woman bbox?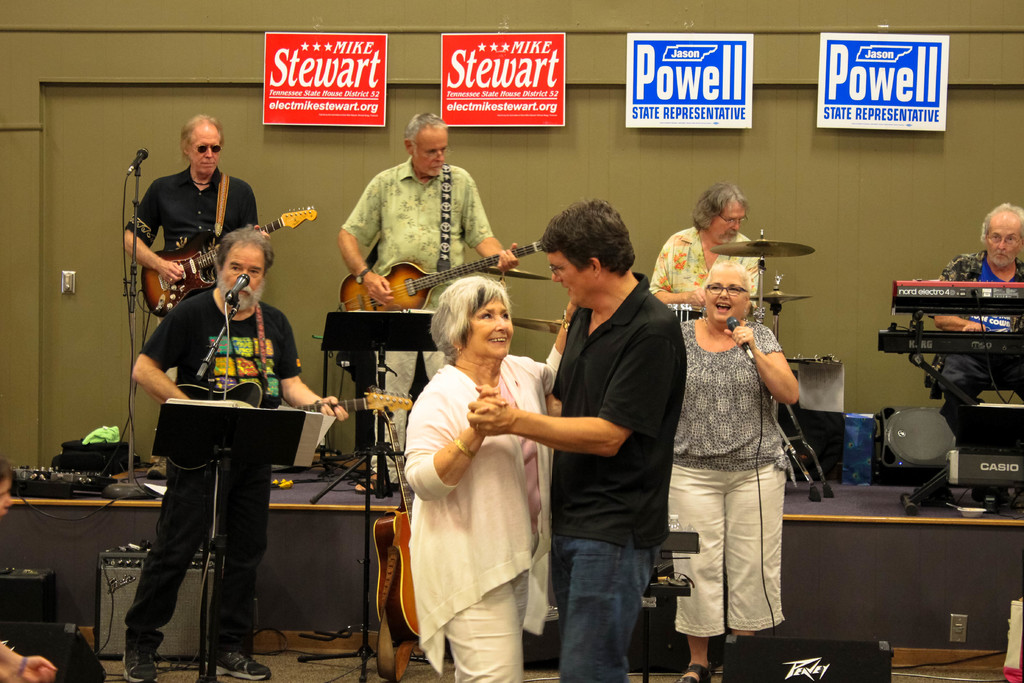
x1=390, y1=247, x2=579, y2=678
